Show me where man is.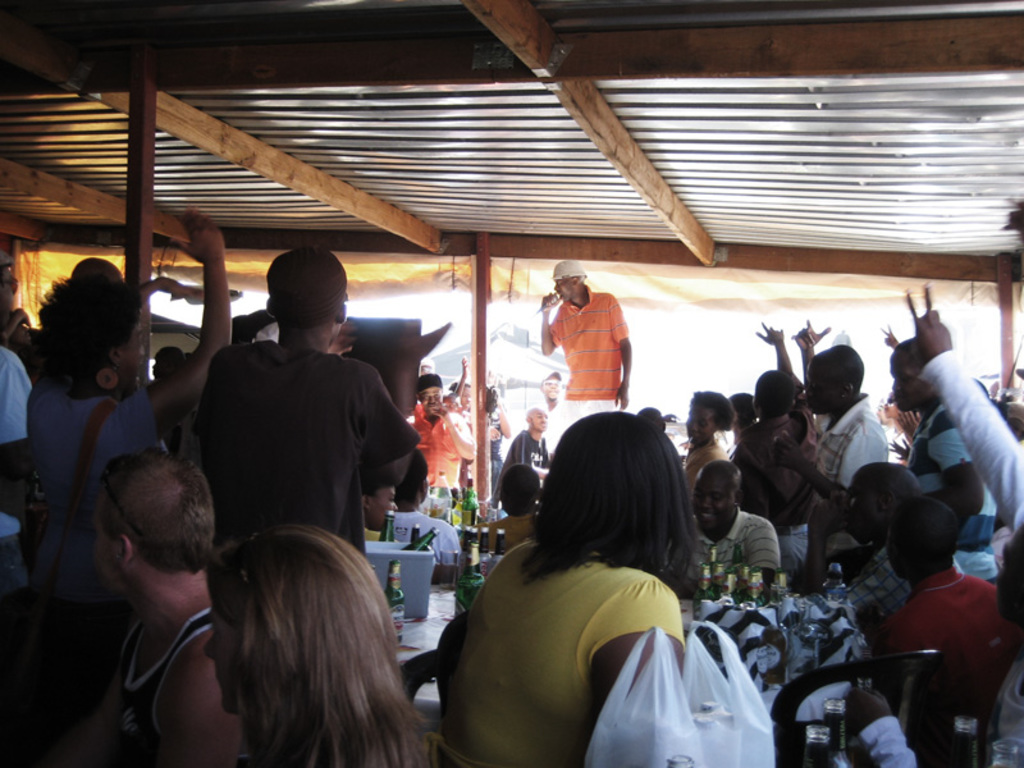
man is at pyautogui.locateOnScreen(682, 463, 786, 584).
